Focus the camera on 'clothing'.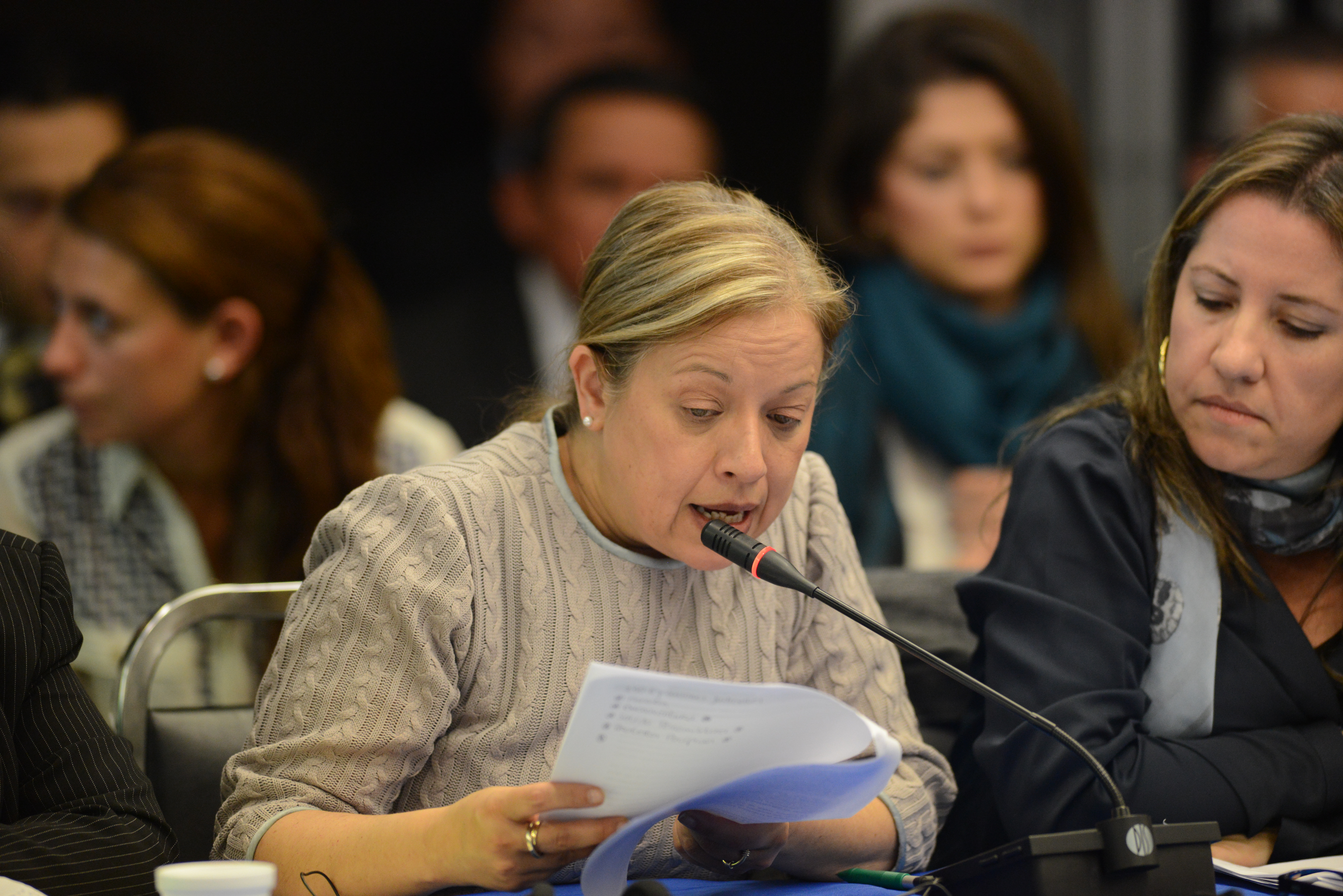
Focus region: x1=31, y1=72, x2=170, y2=158.
